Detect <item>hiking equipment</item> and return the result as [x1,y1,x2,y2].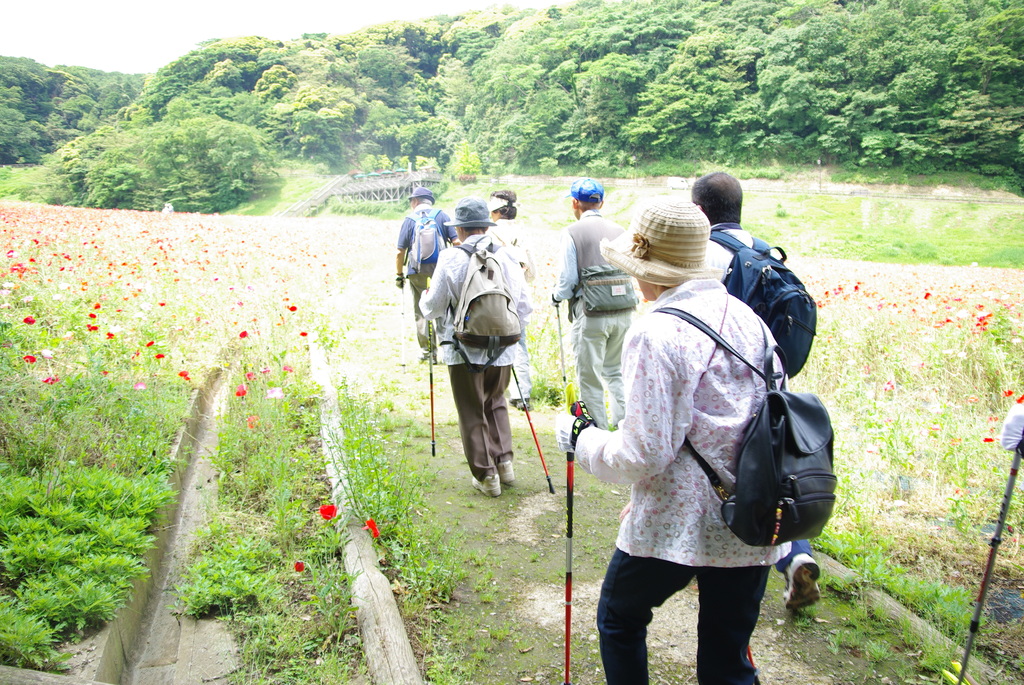
[648,303,843,567].
